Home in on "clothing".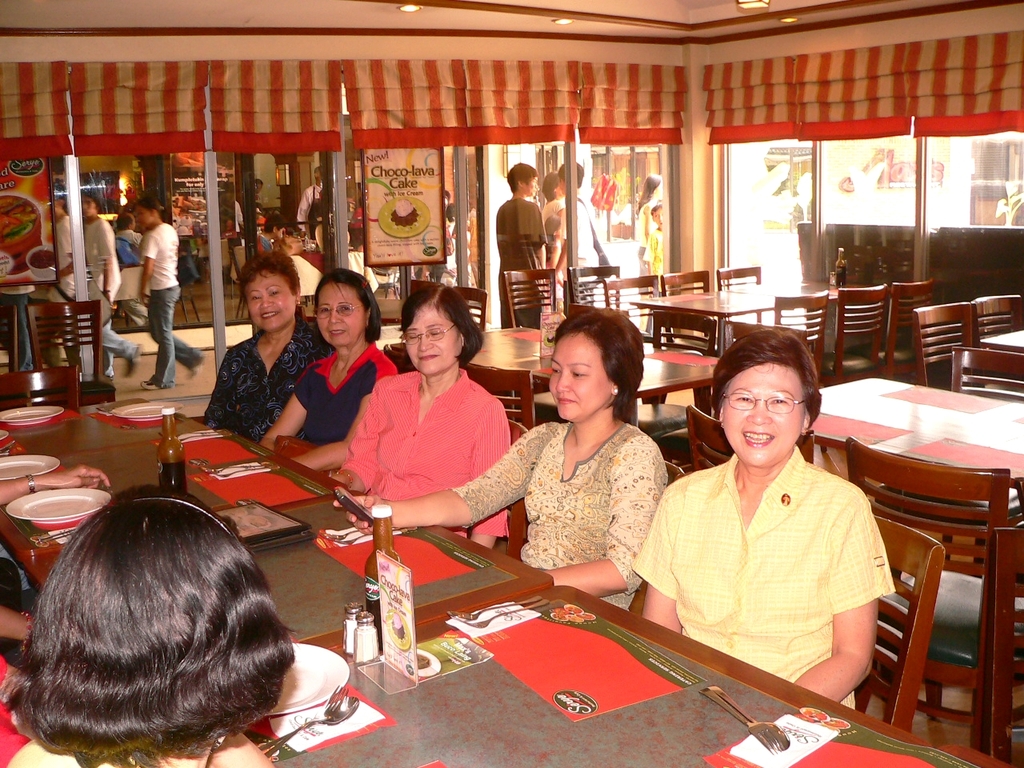
Homed in at {"left": 90, "top": 210, "right": 134, "bottom": 373}.
